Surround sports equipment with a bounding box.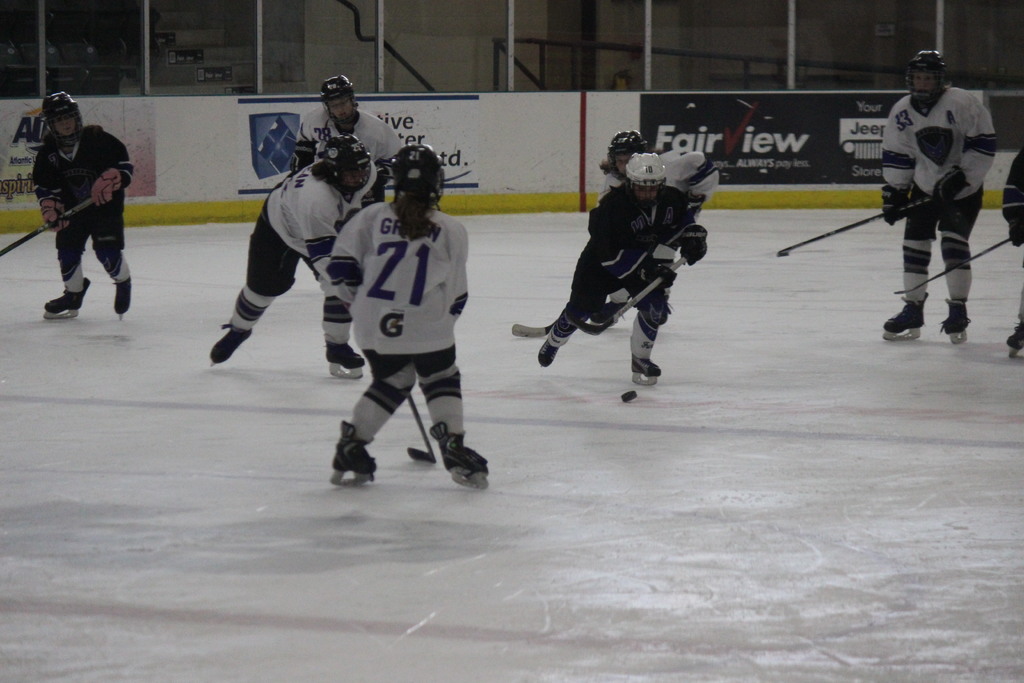
bbox(622, 388, 640, 402).
